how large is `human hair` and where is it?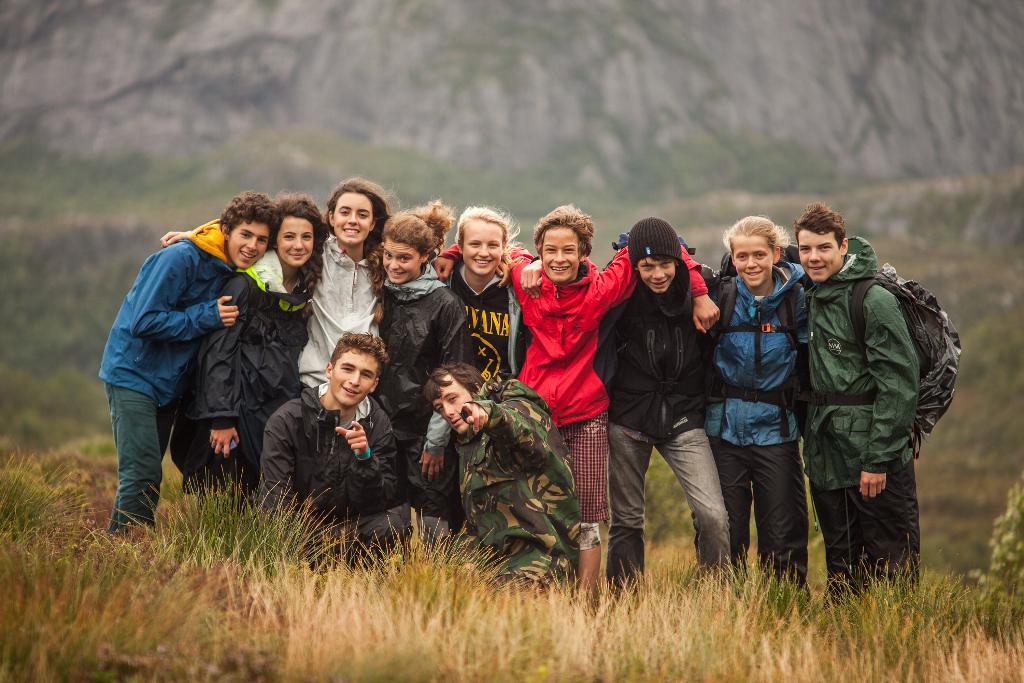
Bounding box: 372,198,454,249.
